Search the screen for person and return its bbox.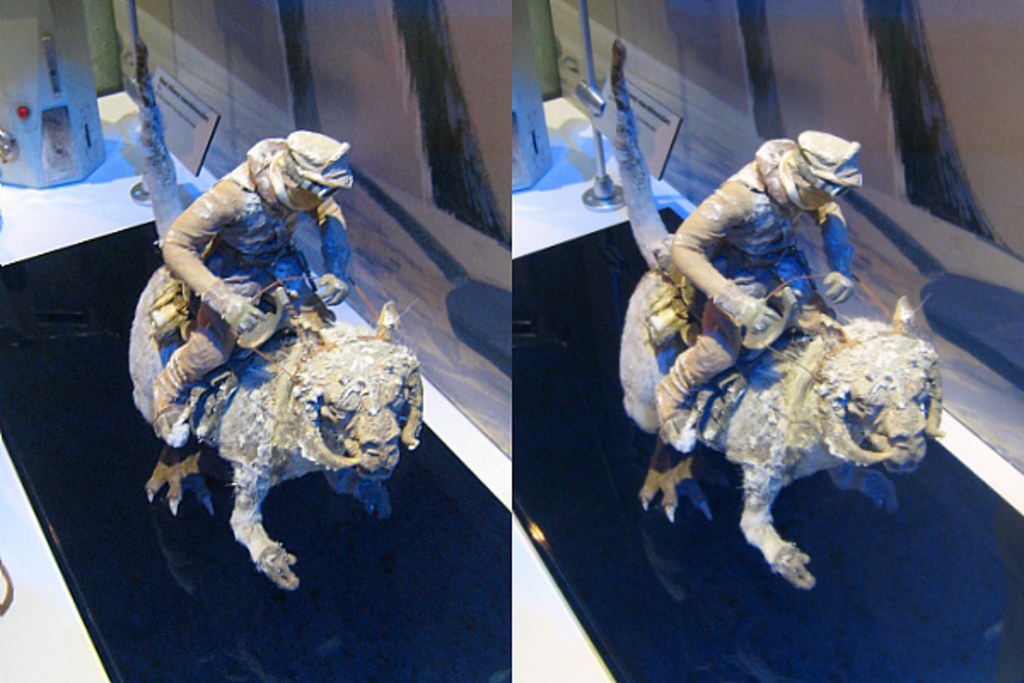
Found: (x1=148, y1=131, x2=355, y2=449).
